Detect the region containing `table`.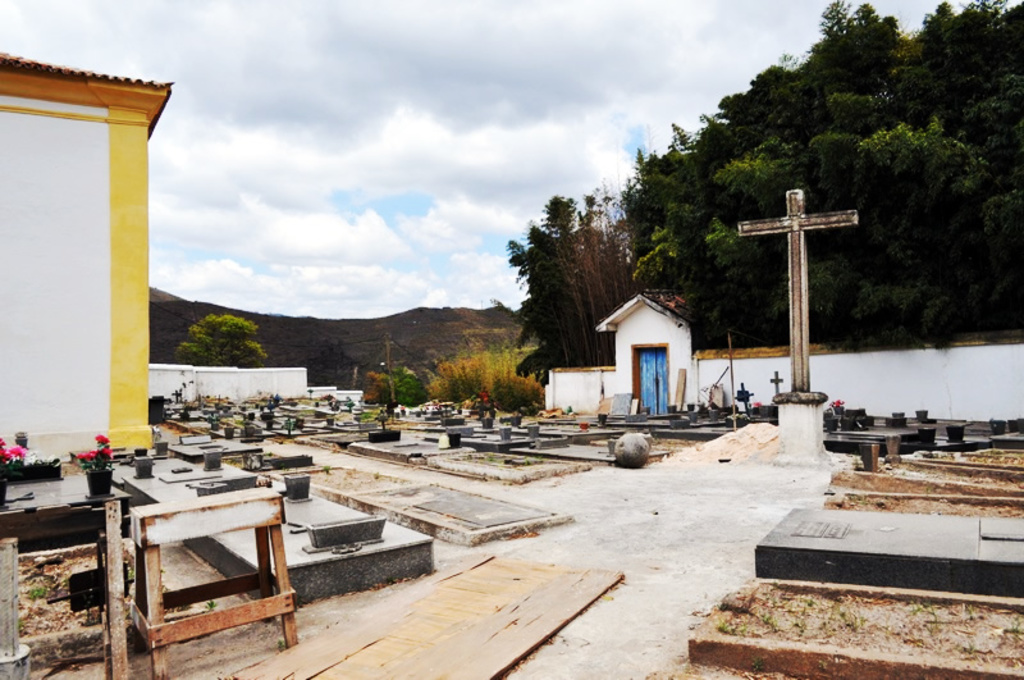
<bbox>129, 493, 302, 676</bbox>.
